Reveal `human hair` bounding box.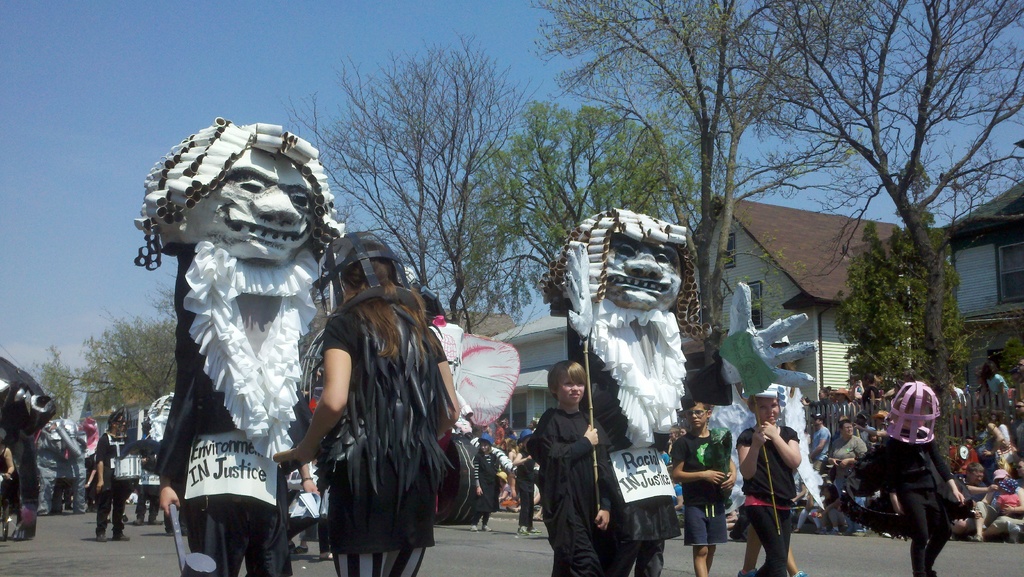
Revealed: 967:462:984:472.
